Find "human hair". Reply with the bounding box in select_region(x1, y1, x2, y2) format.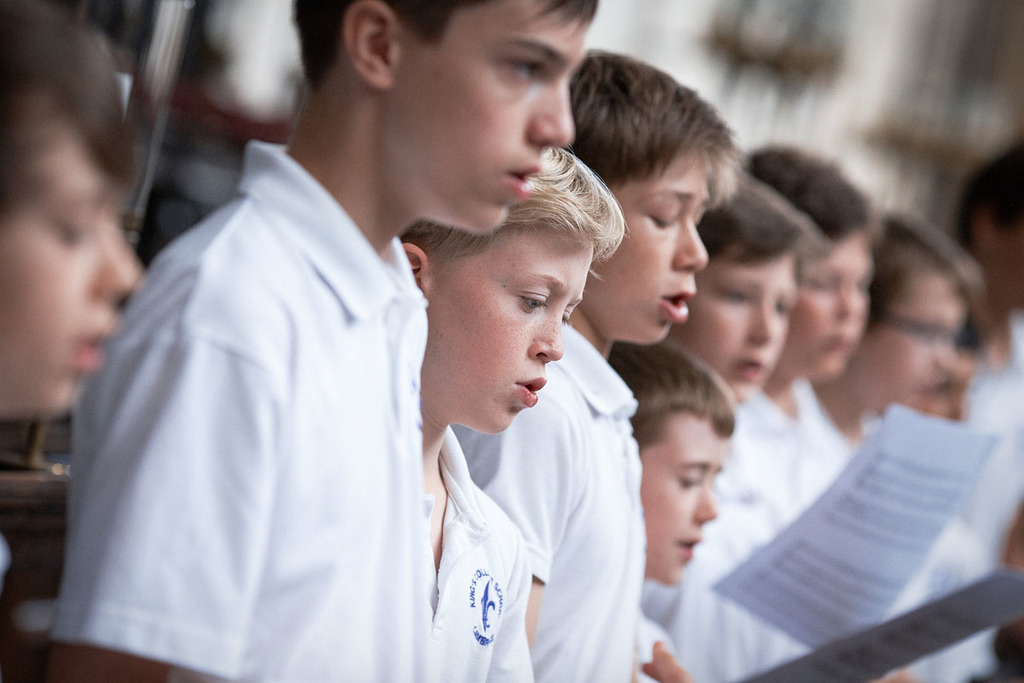
select_region(288, 0, 595, 89).
